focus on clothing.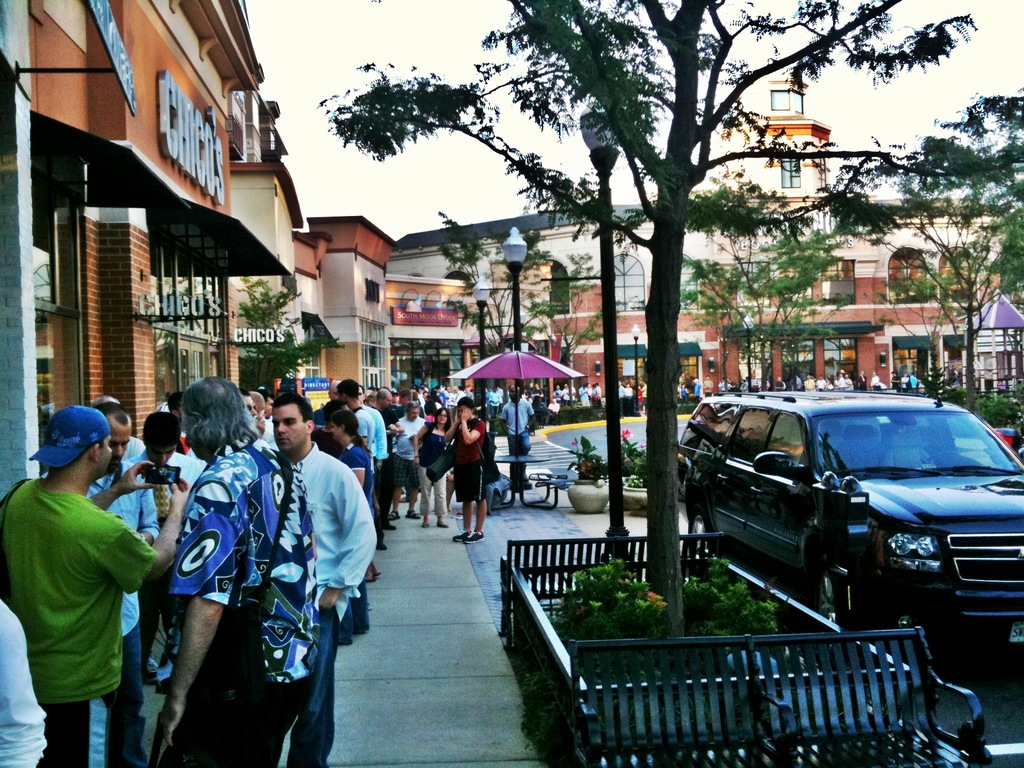
Focused at [left=911, top=377, right=916, bottom=388].
